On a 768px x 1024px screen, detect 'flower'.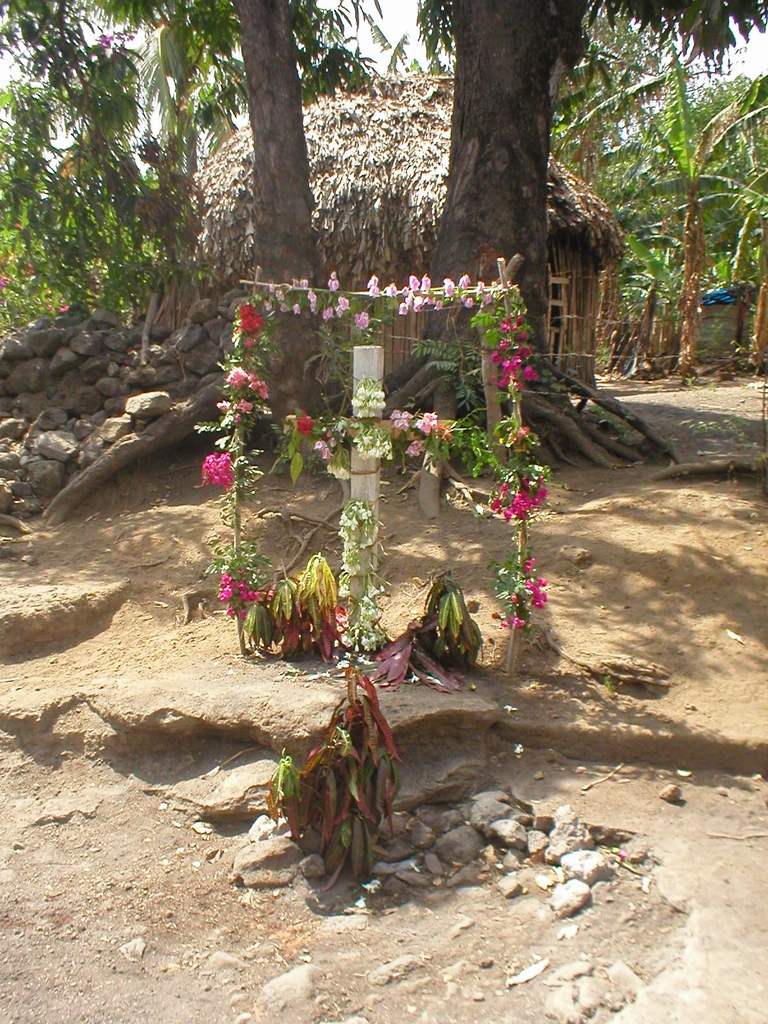
bbox=(279, 301, 288, 310).
